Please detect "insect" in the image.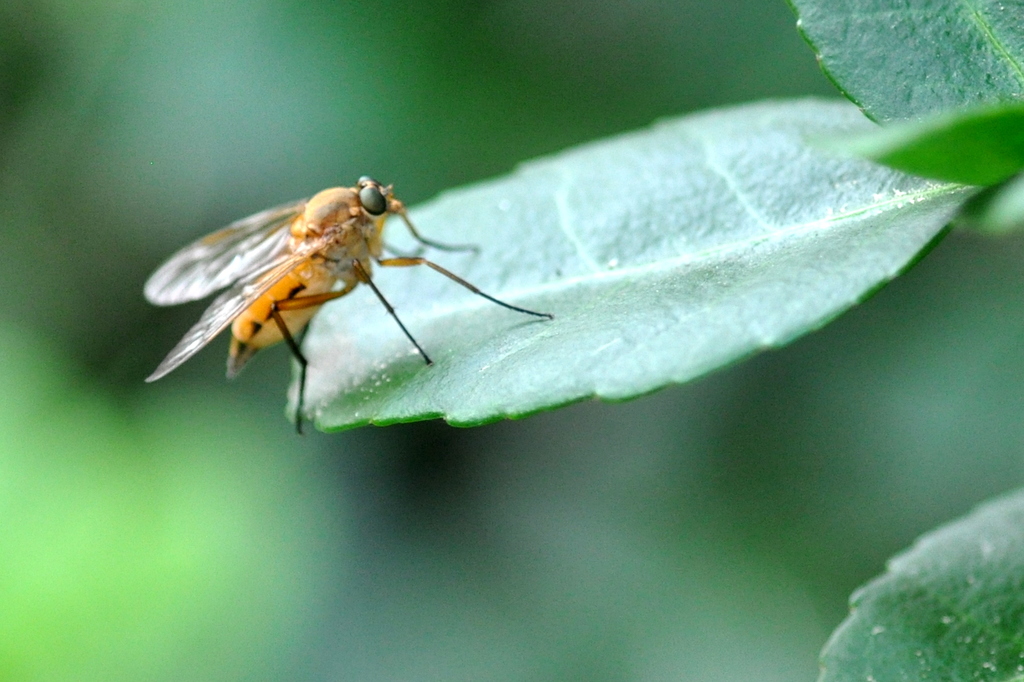
145 173 550 435.
